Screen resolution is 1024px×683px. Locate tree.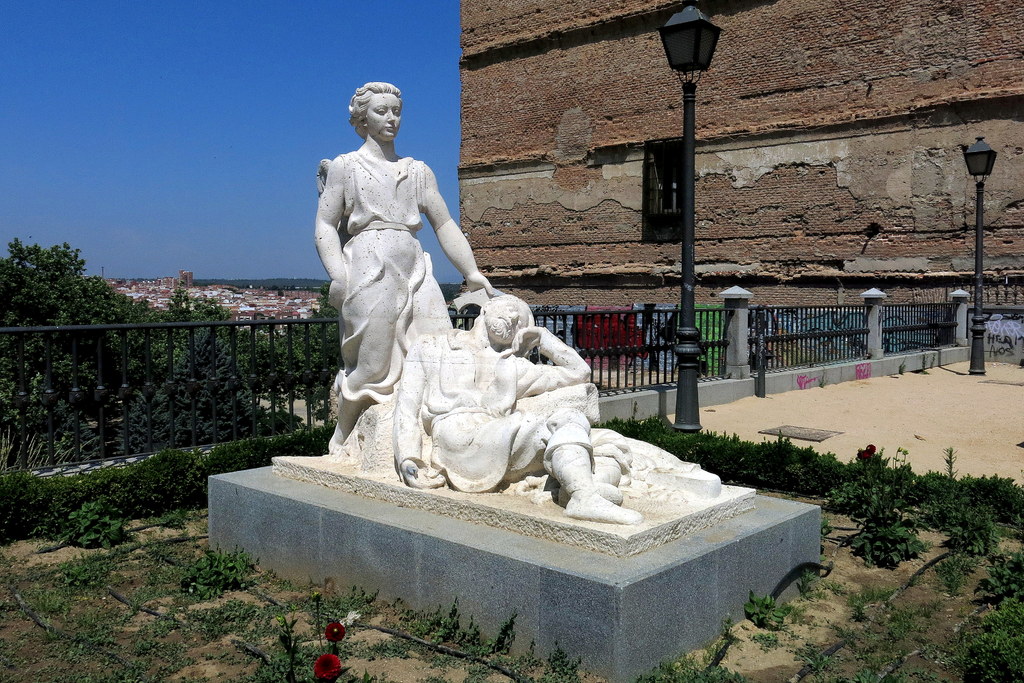
[left=0, top=271, right=339, bottom=475].
